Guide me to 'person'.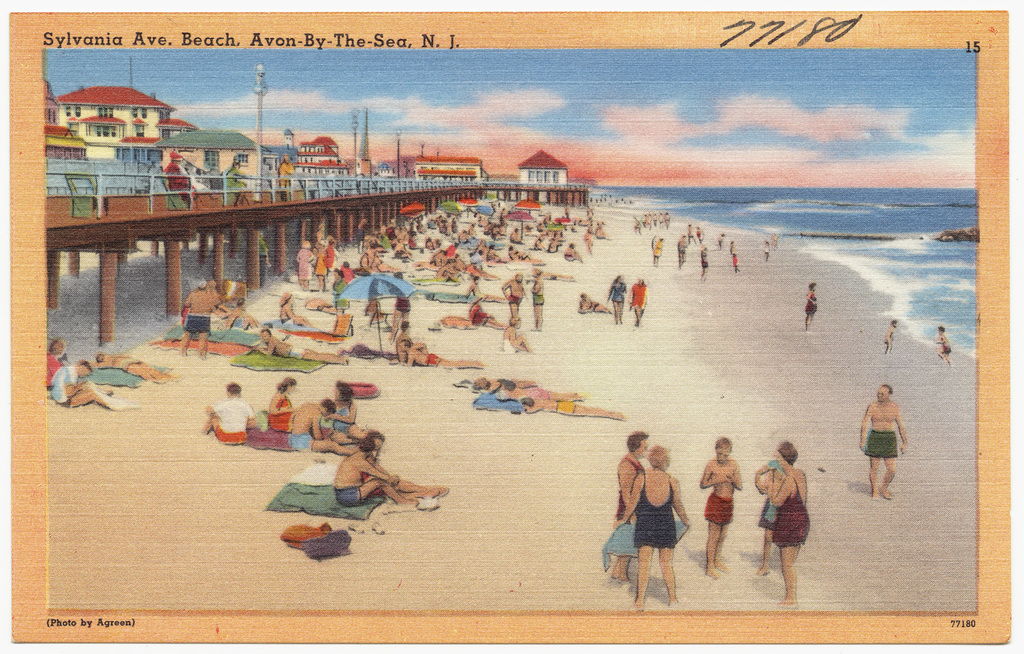
Guidance: bbox(522, 394, 625, 419).
